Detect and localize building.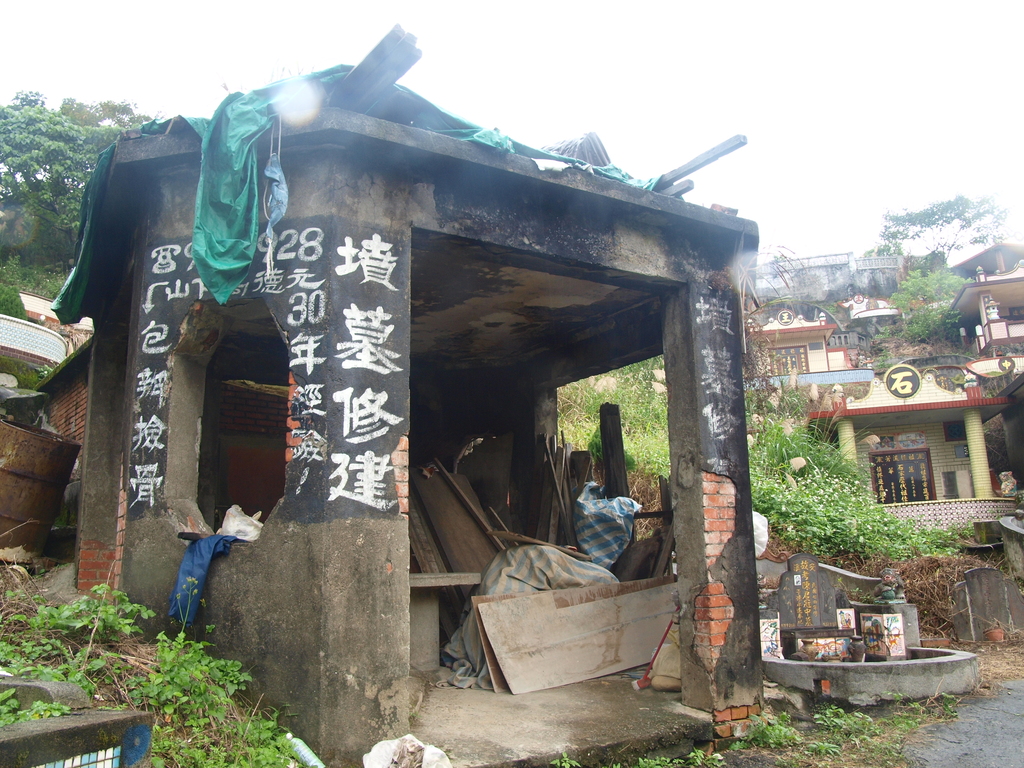
Localized at 742 241 1023 534.
